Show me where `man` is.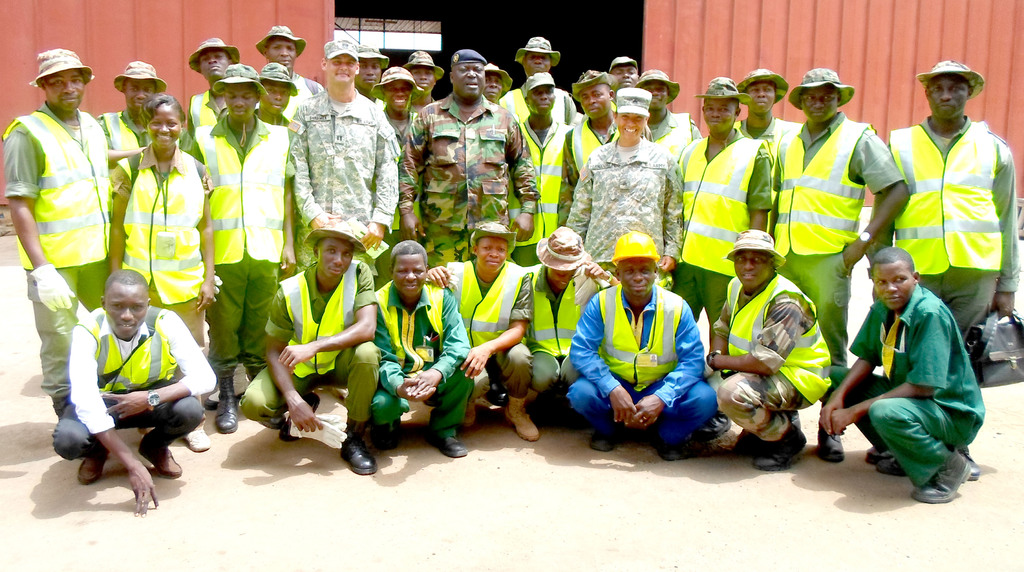
`man` is at (555,67,653,226).
